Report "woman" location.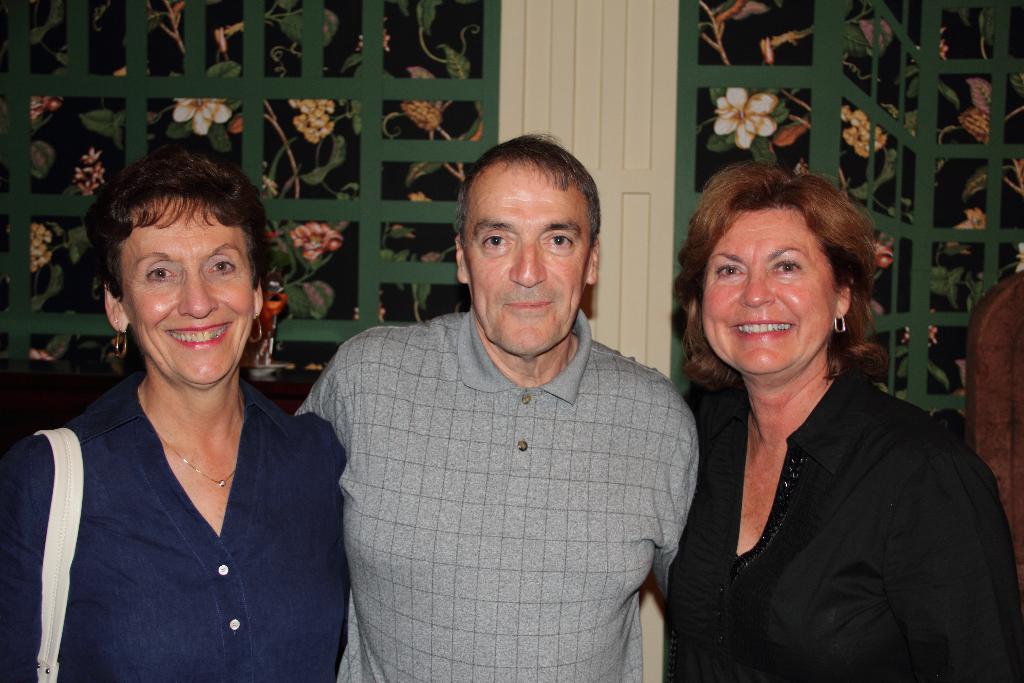
Report: x1=643, y1=152, x2=982, y2=682.
